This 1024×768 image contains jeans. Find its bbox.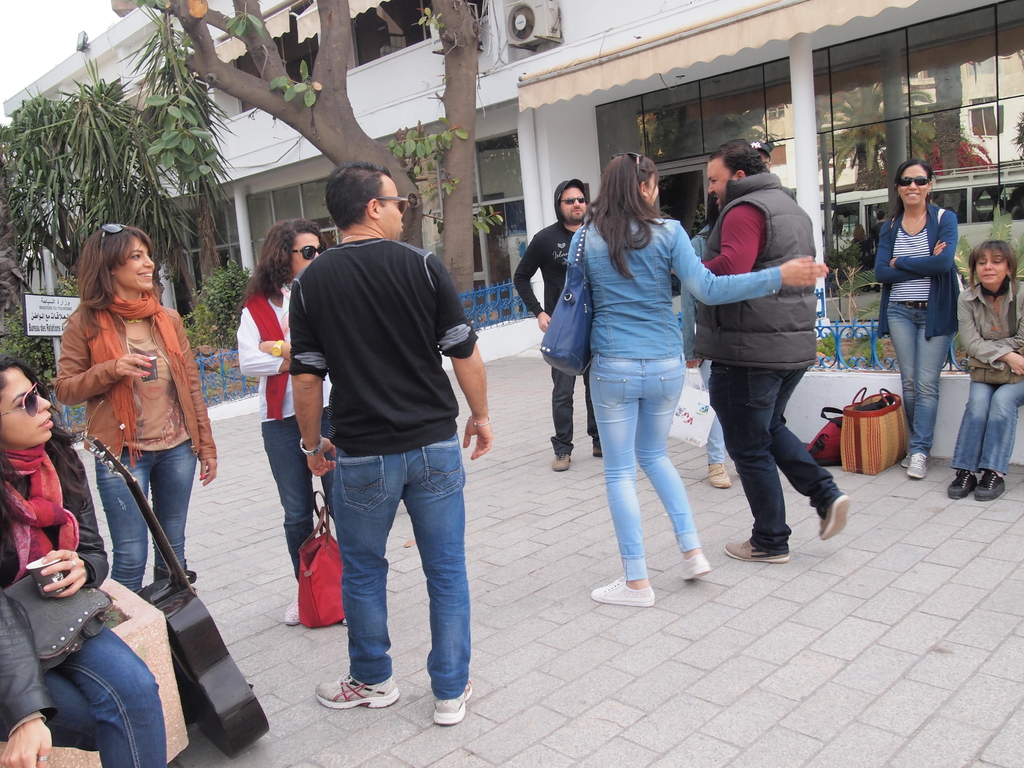
bbox=(550, 366, 600, 452).
